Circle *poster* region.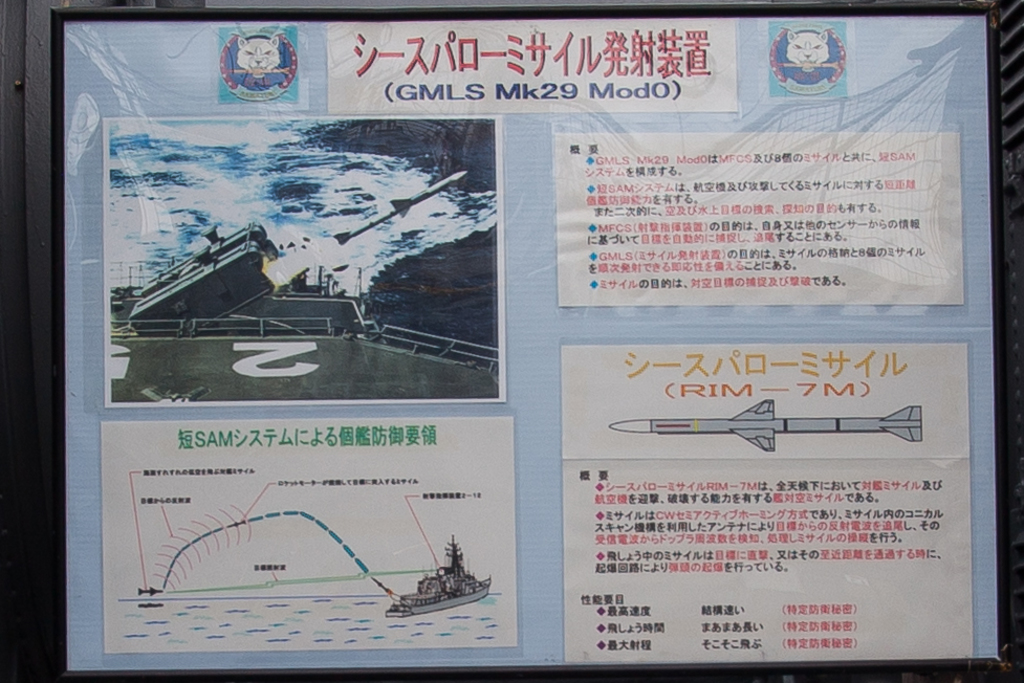
Region: box(61, 14, 996, 671).
